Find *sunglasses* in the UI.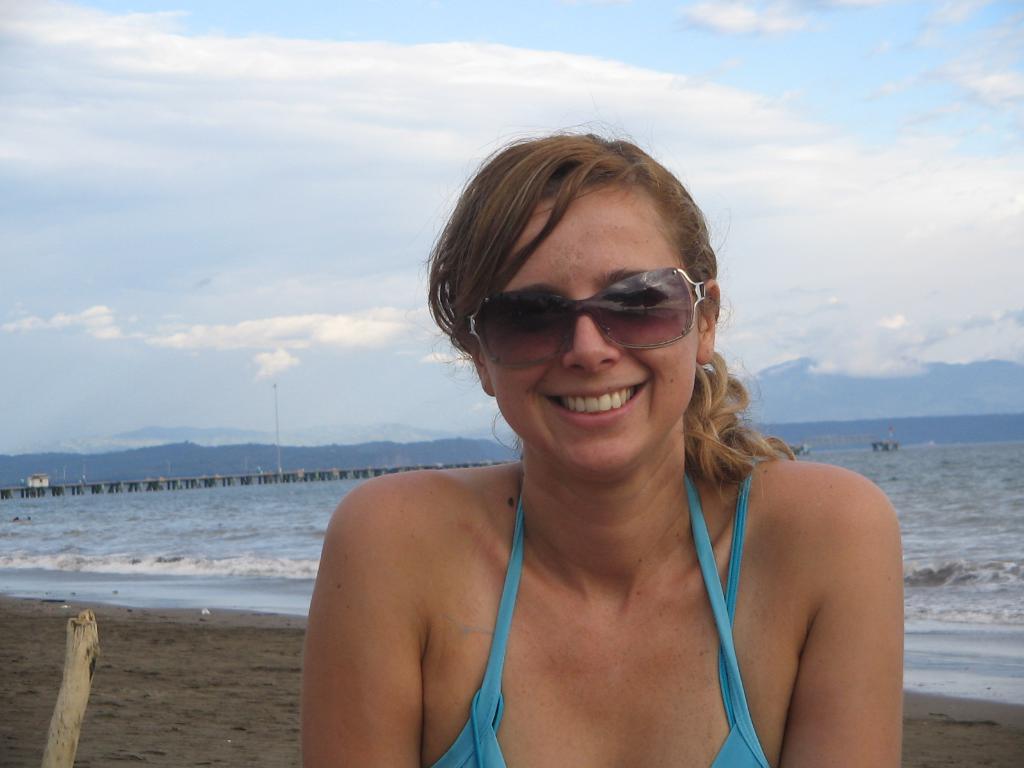
UI element at <bbox>465, 267, 710, 367</bbox>.
